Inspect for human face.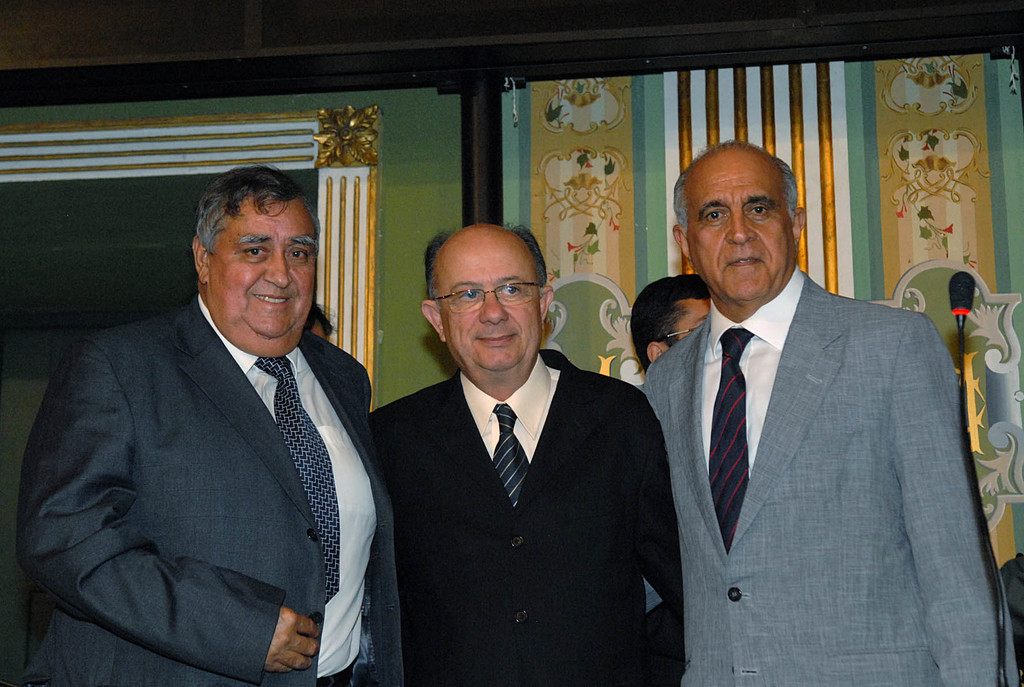
Inspection: (212,201,317,337).
